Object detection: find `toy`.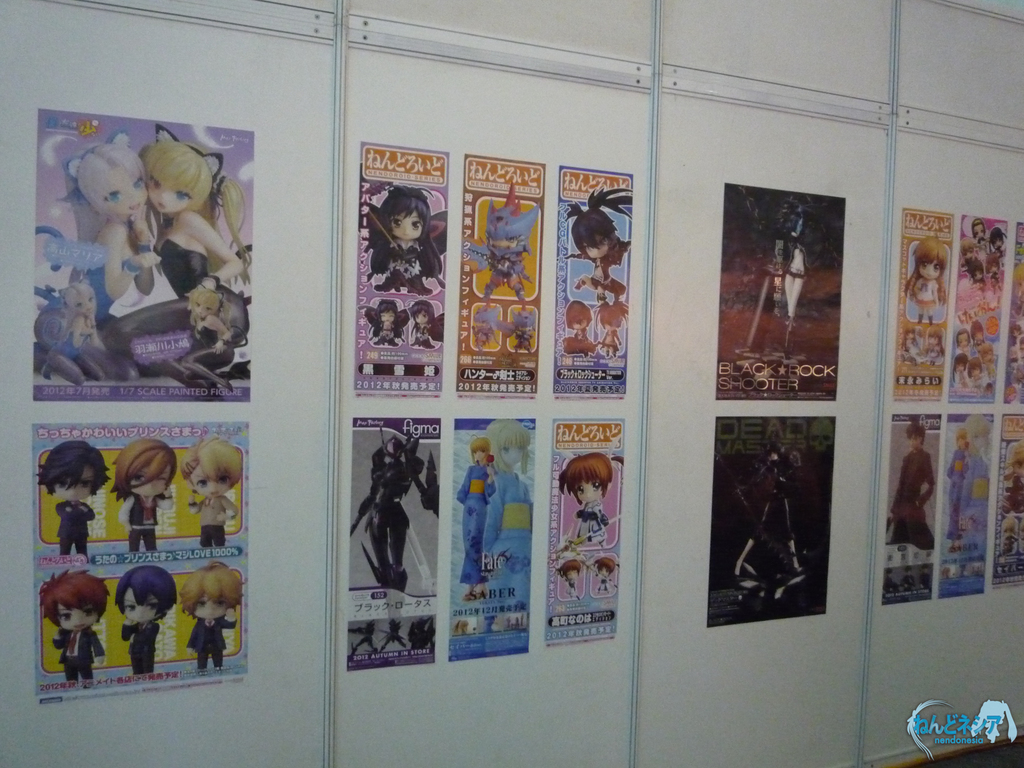
l=123, t=122, r=243, b=401.
